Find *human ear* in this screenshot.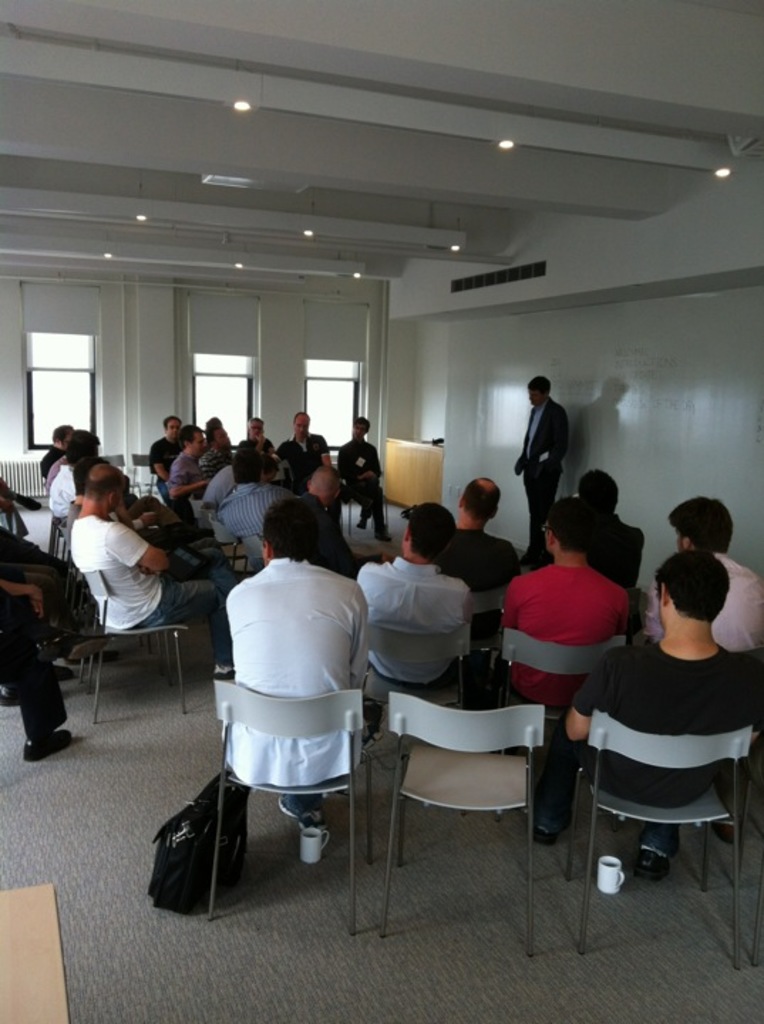
The bounding box for *human ear* is region(260, 542, 272, 560).
